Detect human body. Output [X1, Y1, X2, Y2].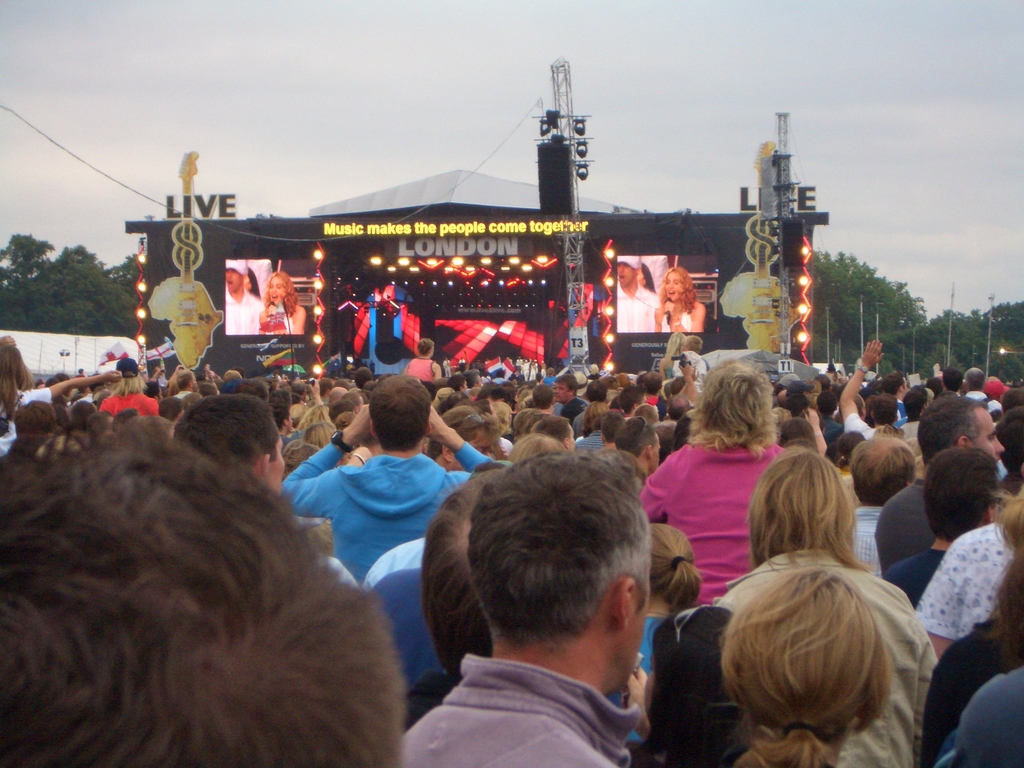
[656, 358, 673, 375].
